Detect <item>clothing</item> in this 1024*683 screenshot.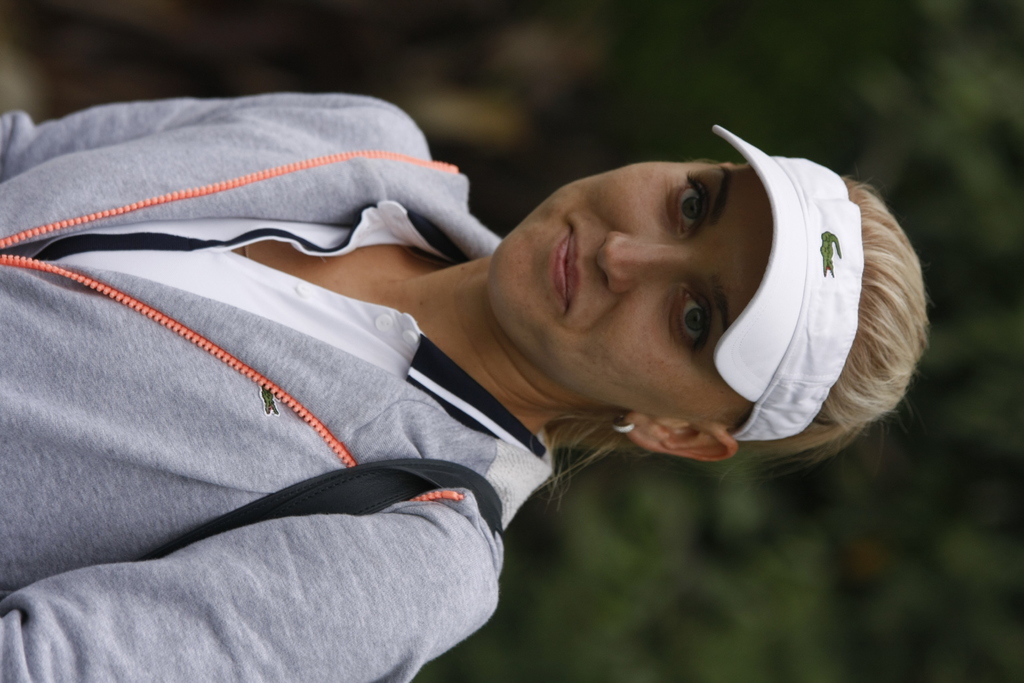
Detection: x1=30 y1=120 x2=832 y2=666.
